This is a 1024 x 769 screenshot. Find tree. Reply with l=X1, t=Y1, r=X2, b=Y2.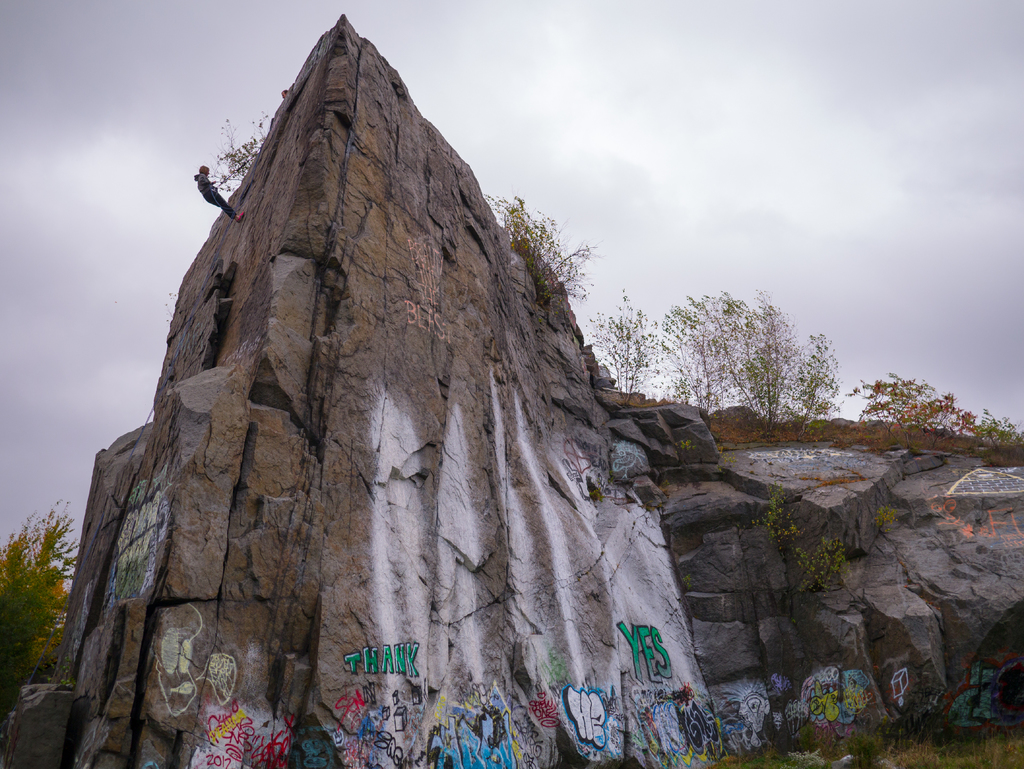
l=589, t=290, r=653, b=405.
